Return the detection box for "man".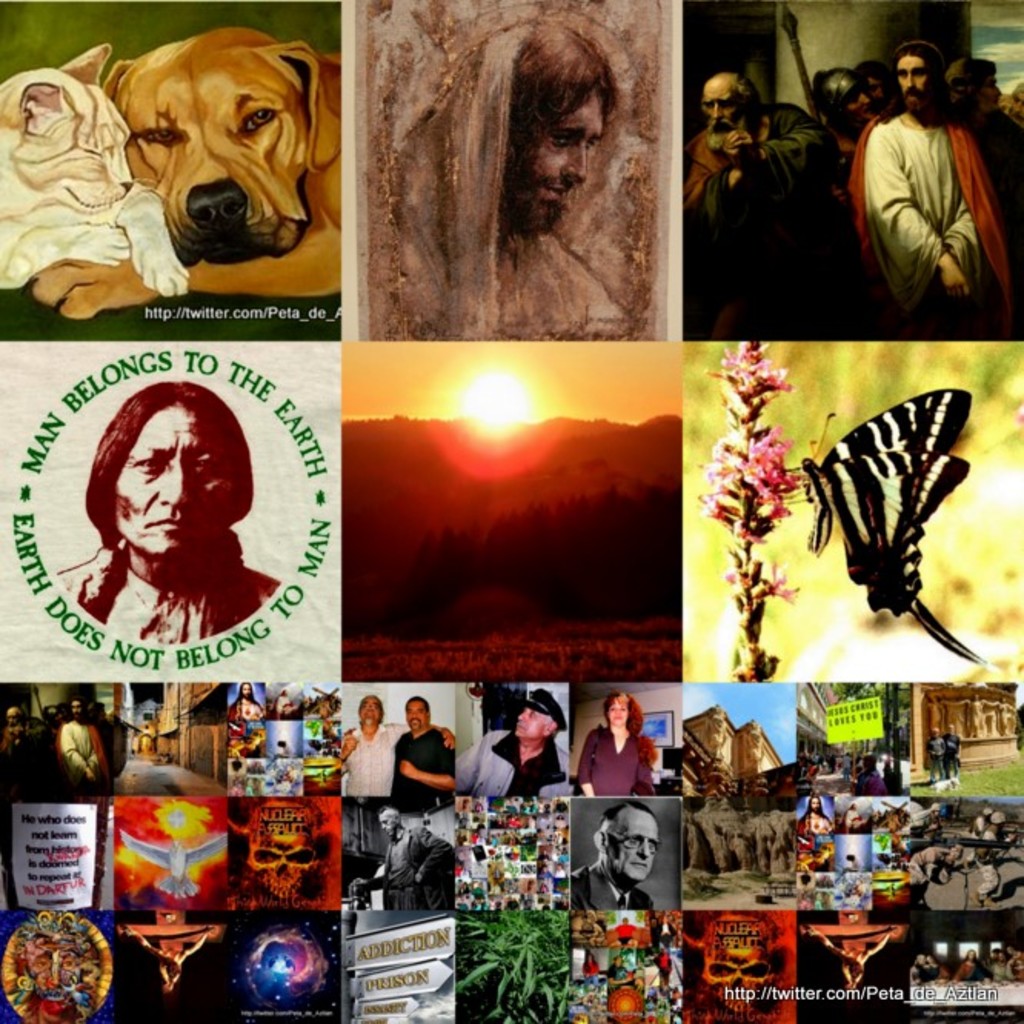
228 675 255 716.
